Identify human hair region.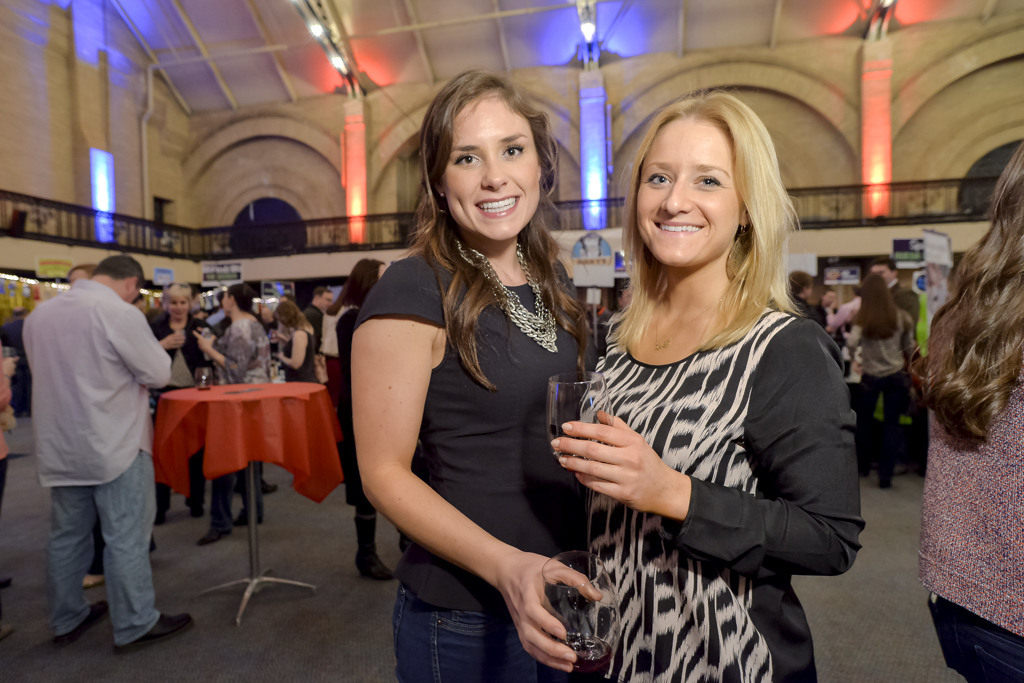
Region: [left=162, top=281, right=191, bottom=313].
